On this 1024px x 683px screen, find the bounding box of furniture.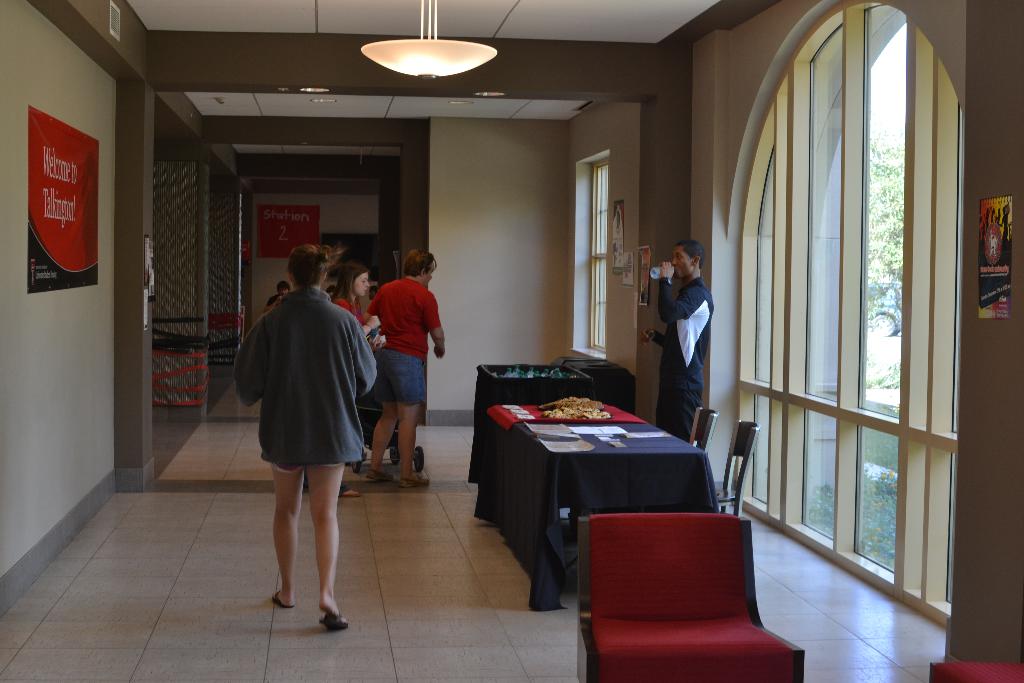
Bounding box: {"left": 720, "top": 420, "right": 756, "bottom": 519}.
